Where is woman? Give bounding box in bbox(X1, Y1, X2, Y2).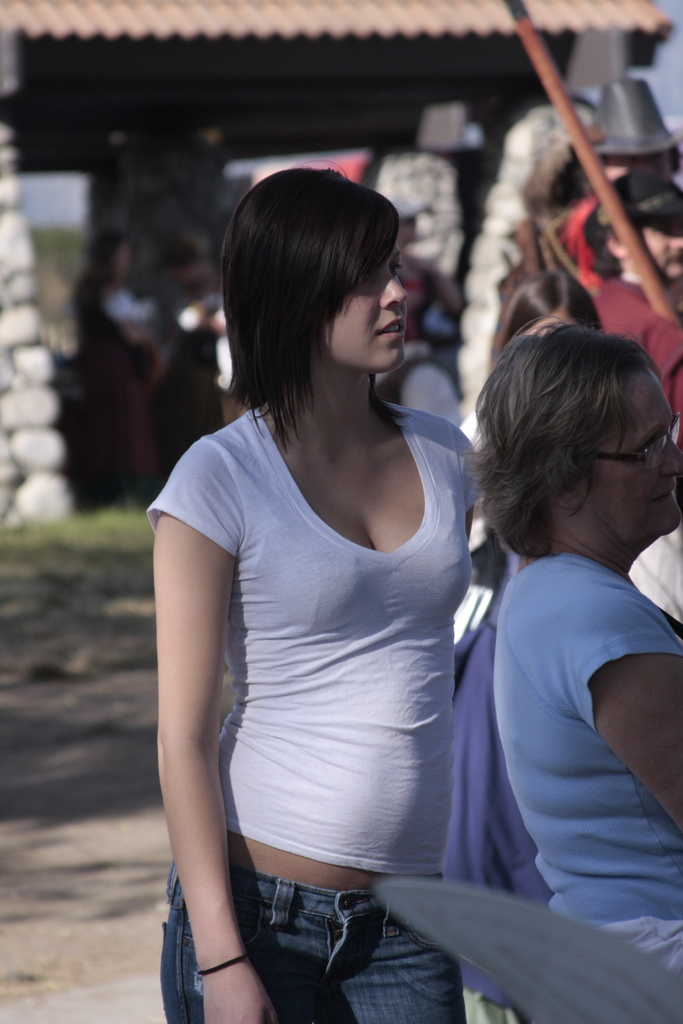
bbox(463, 326, 682, 975).
